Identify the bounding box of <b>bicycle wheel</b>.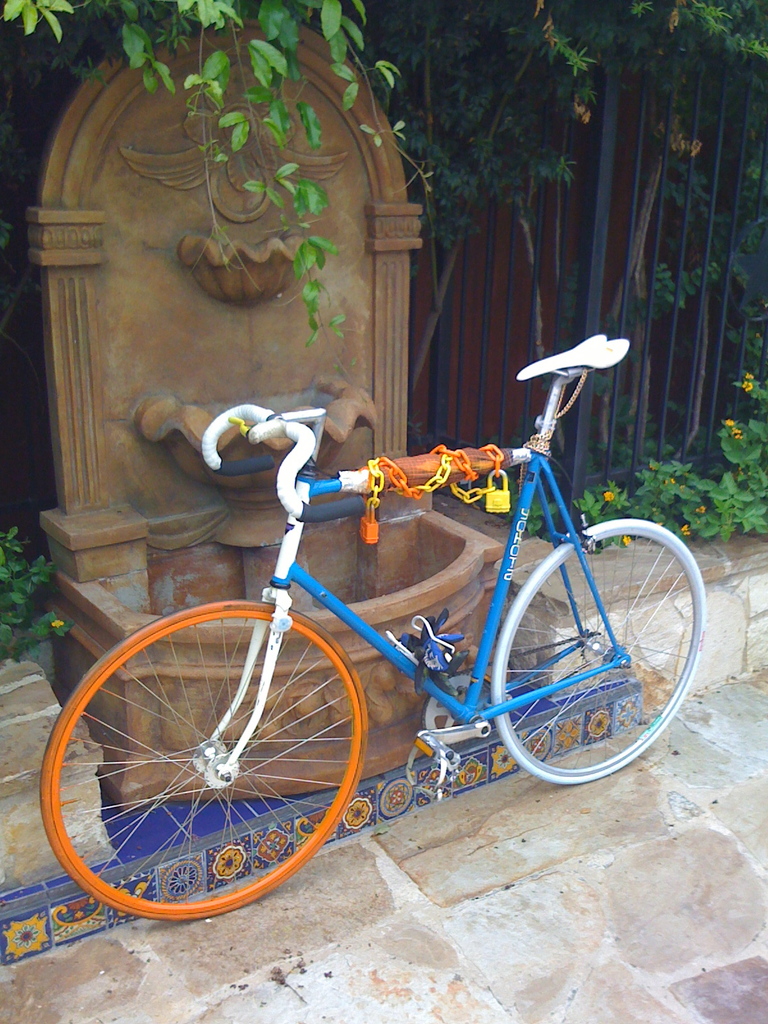
pyautogui.locateOnScreen(45, 604, 368, 919).
